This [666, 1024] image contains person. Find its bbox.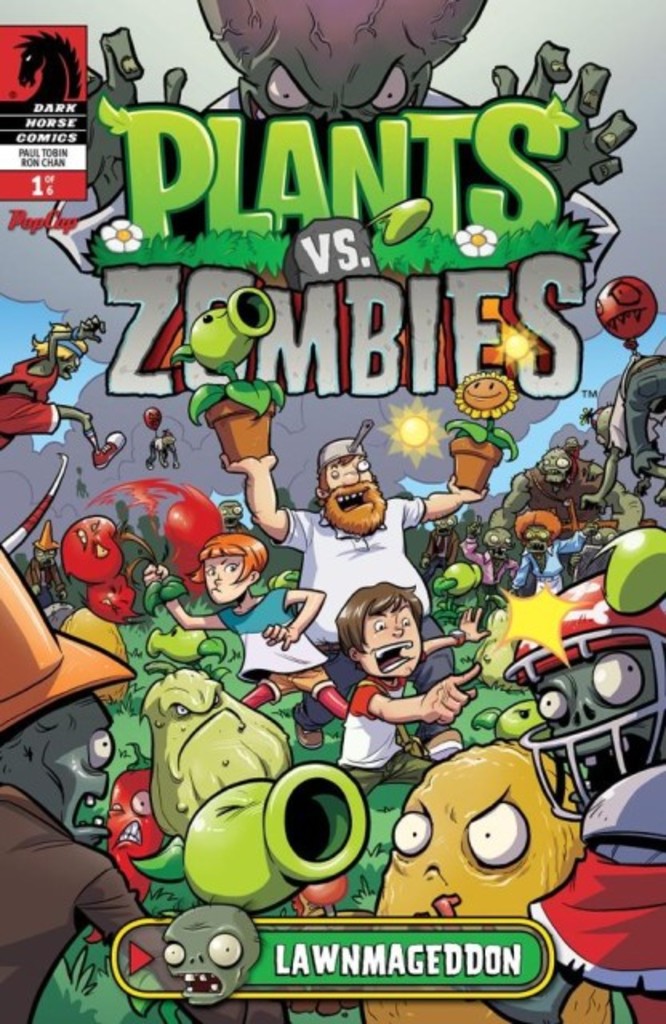
detection(102, 907, 299, 1022).
